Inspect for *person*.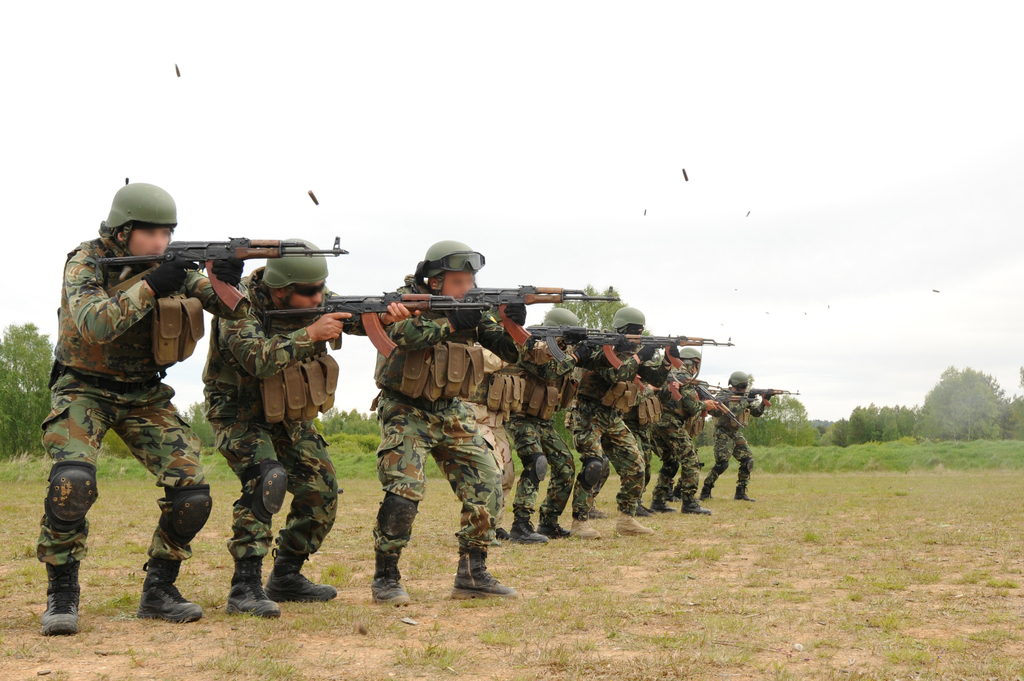
Inspection: select_region(48, 182, 229, 662).
